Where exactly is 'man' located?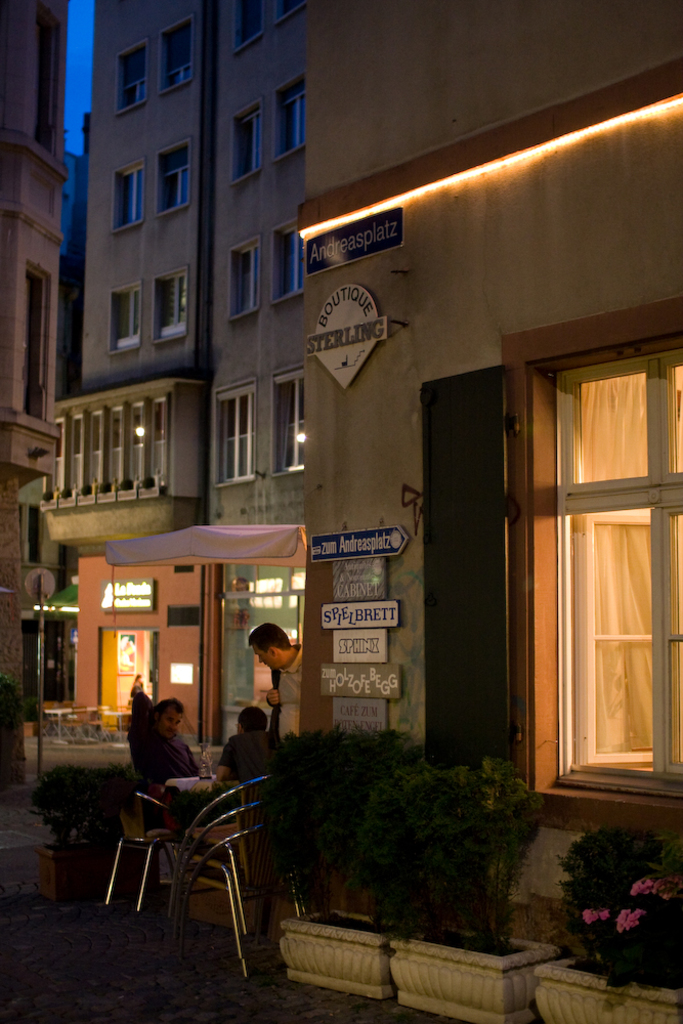
Its bounding box is 247:614:307:745.
